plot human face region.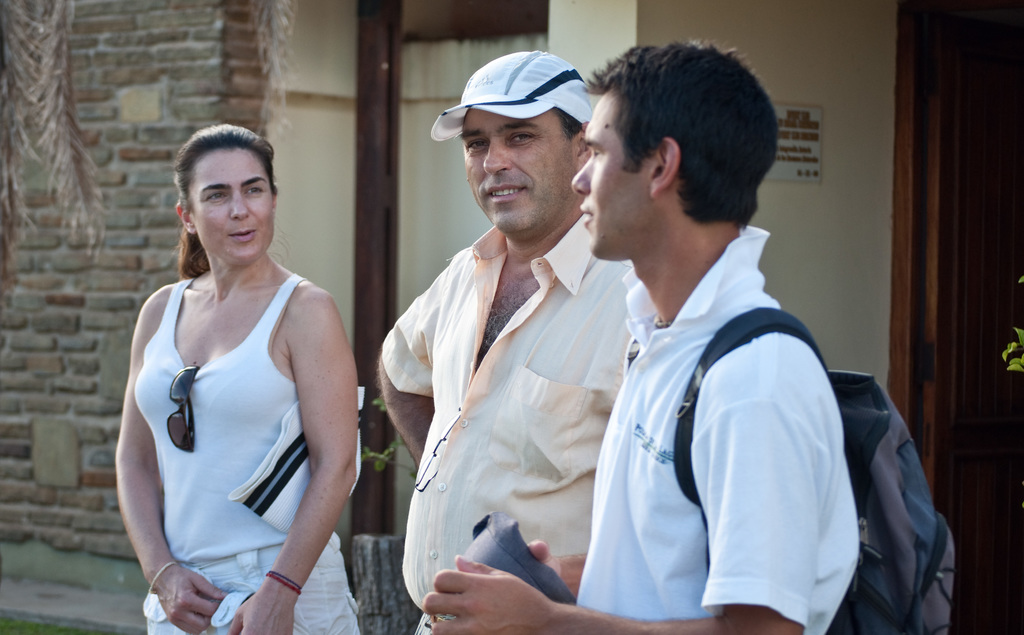
Plotted at <bbox>189, 148, 273, 266</bbox>.
